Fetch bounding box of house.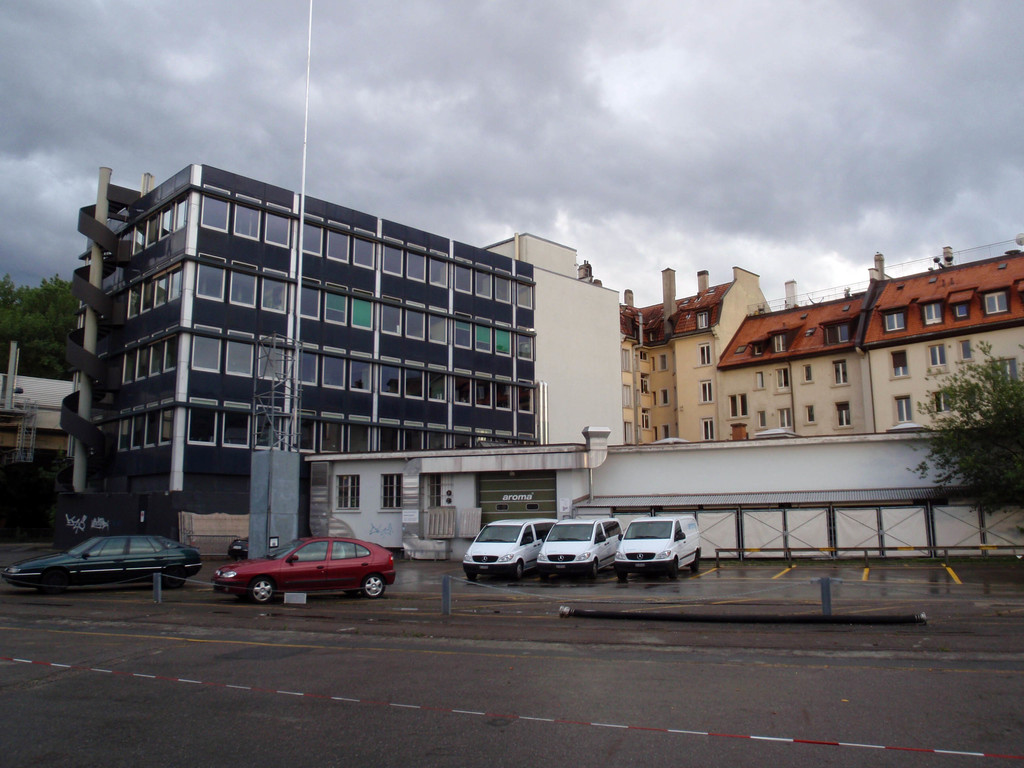
Bbox: 556 241 1023 485.
